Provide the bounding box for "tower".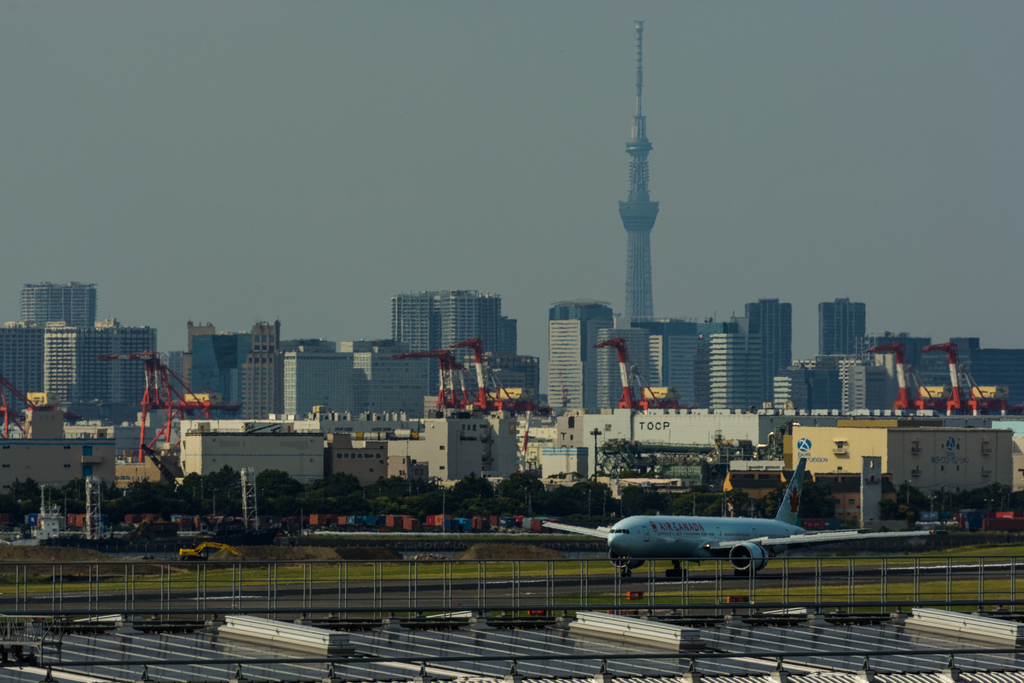
box(18, 284, 101, 325).
